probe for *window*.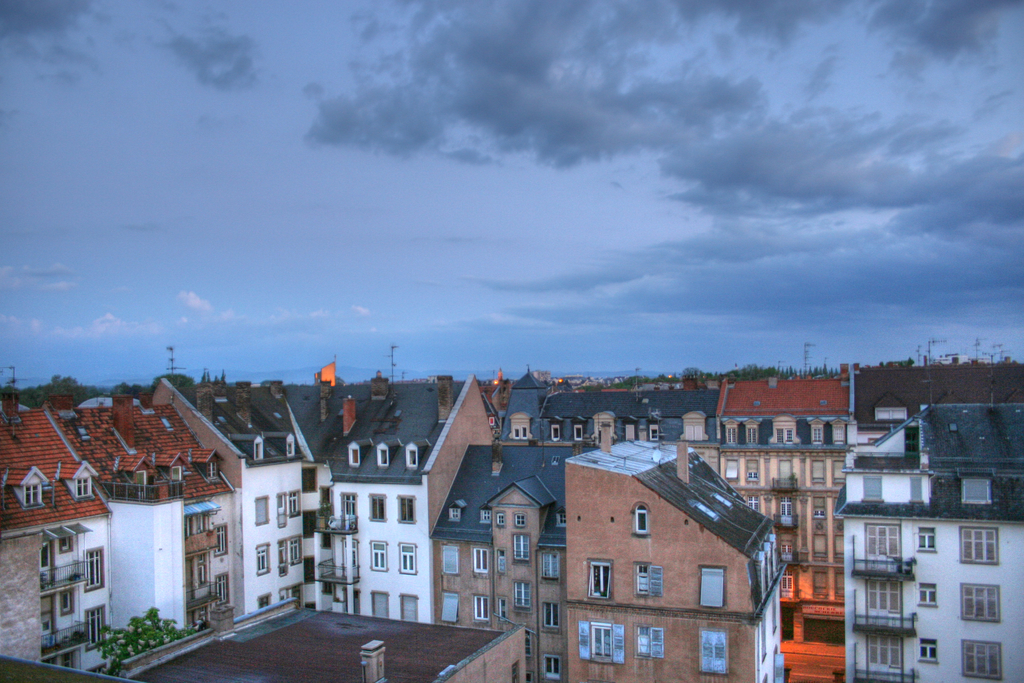
Probe result: [left=950, top=580, right=1002, bottom=620].
